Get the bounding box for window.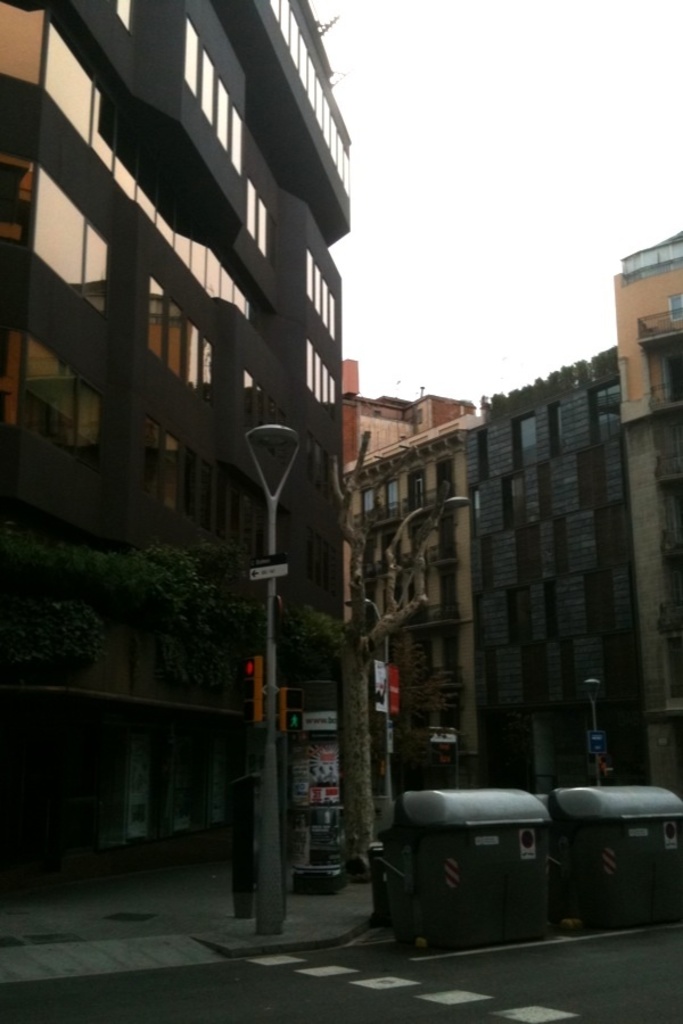
x1=656 y1=349 x2=682 y2=402.
